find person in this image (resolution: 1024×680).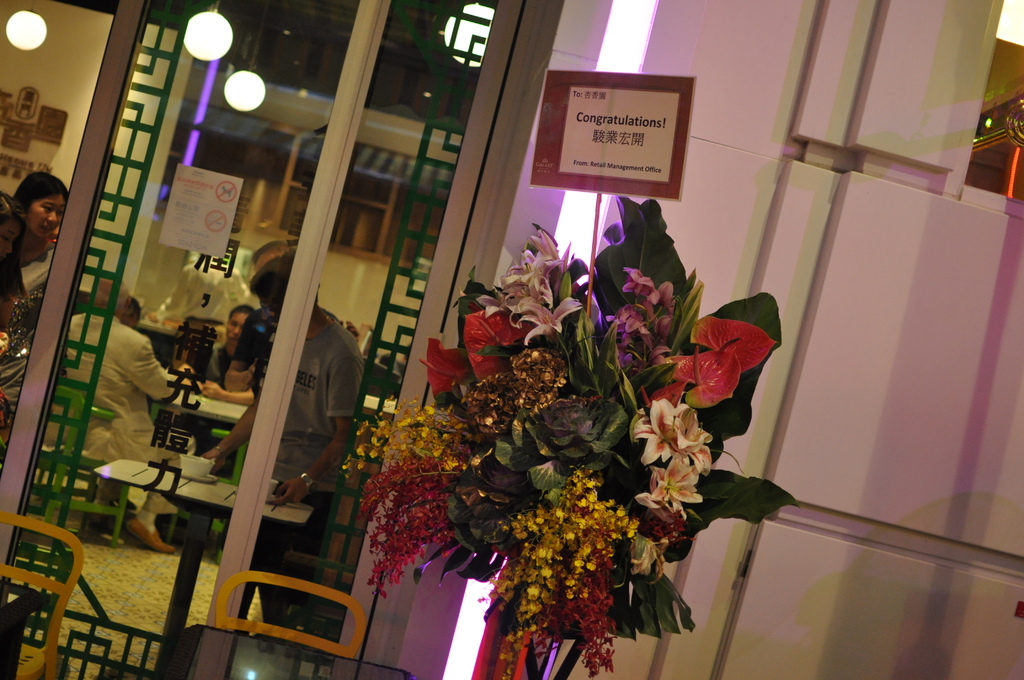
<bbox>54, 268, 186, 559</bbox>.
